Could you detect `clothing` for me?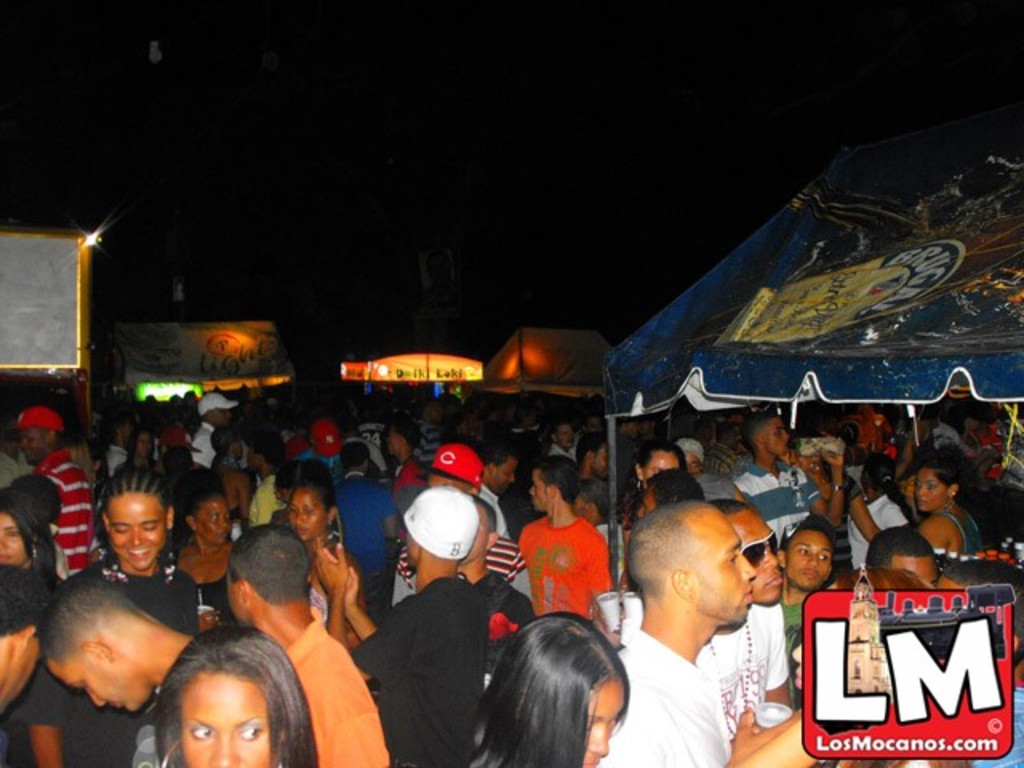
Detection result: [278, 597, 387, 766].
